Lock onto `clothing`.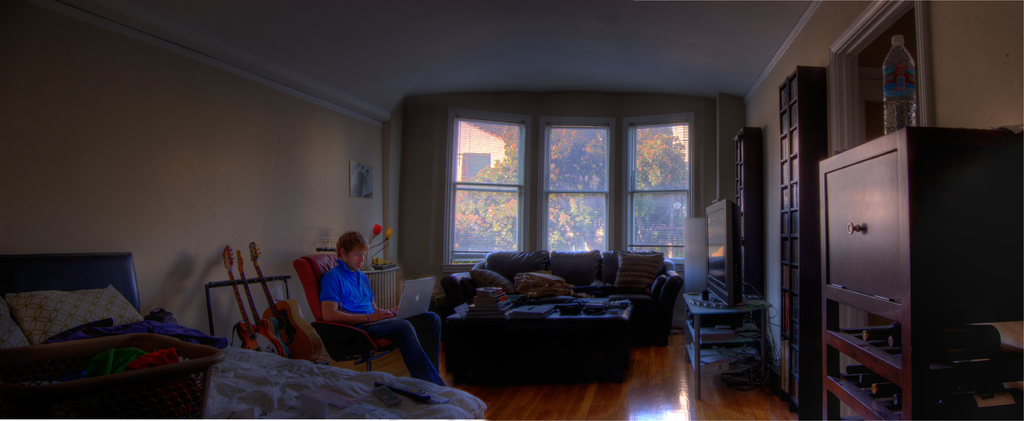
Locked: 326, 259, 443, 385.
